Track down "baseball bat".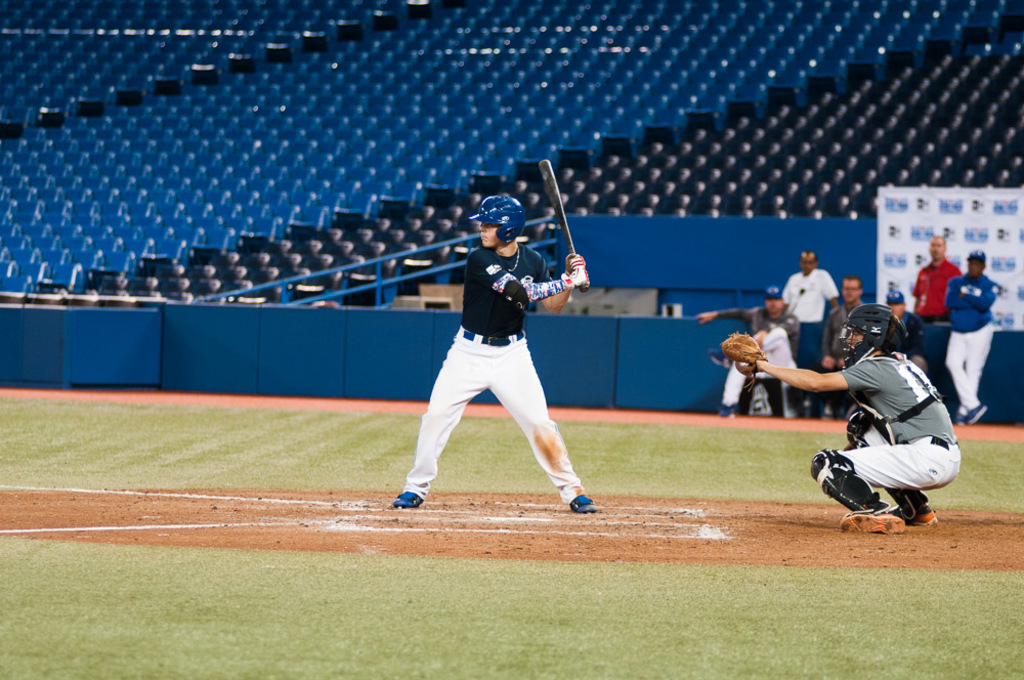
Tracked to 536, 161, 591, 296.
